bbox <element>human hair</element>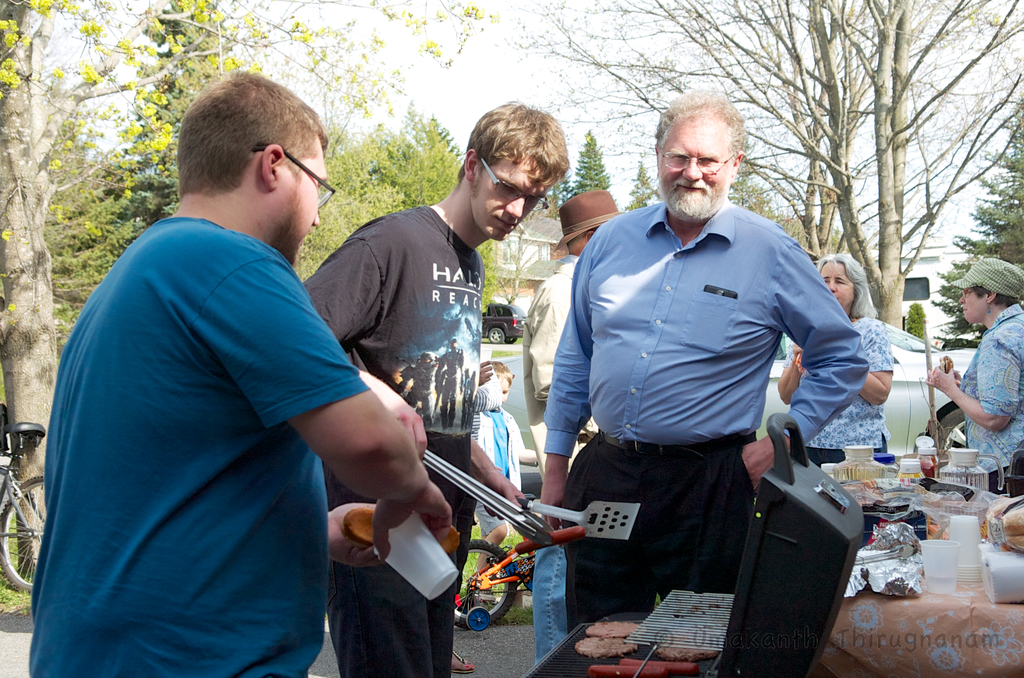
l=461, t=102, r=565, b=207
